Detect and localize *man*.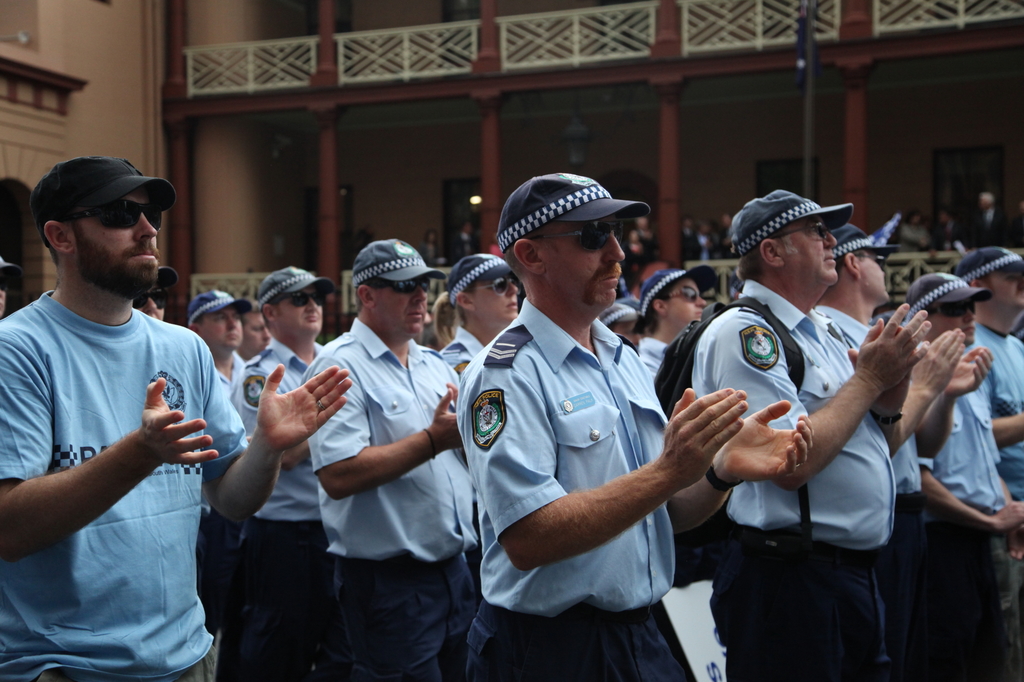
Localized at pyautogui.locateOnScreen(451, 168, 815, 681).
